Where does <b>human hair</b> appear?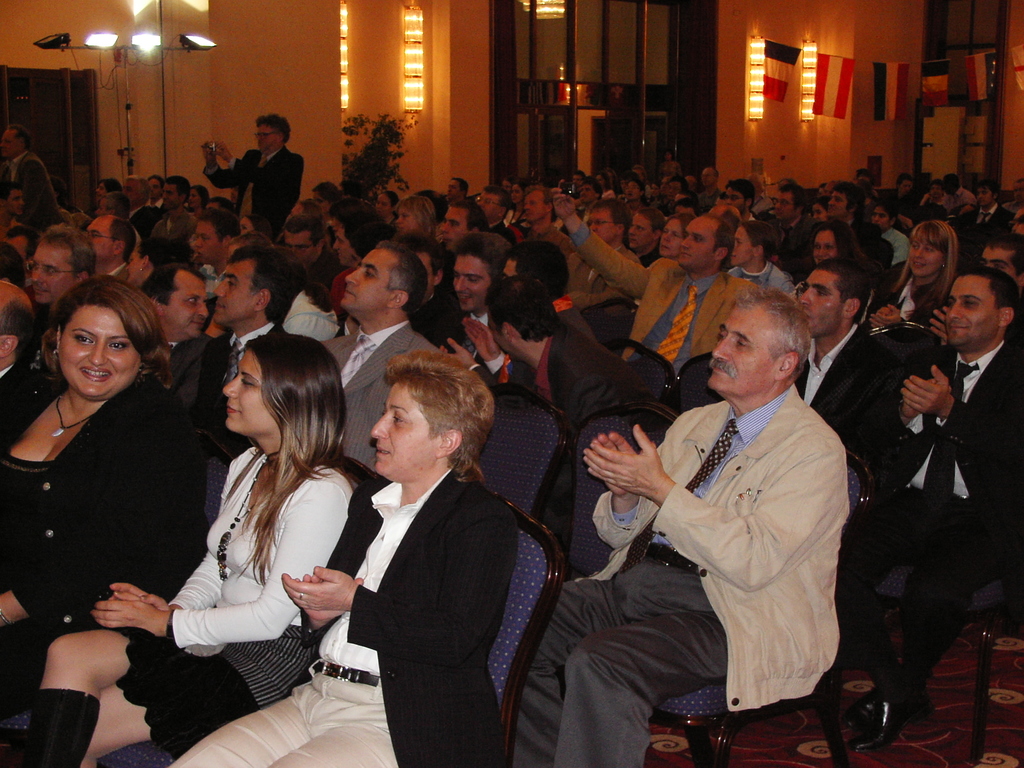
Appears at rect(737, 222, 787, 273).
